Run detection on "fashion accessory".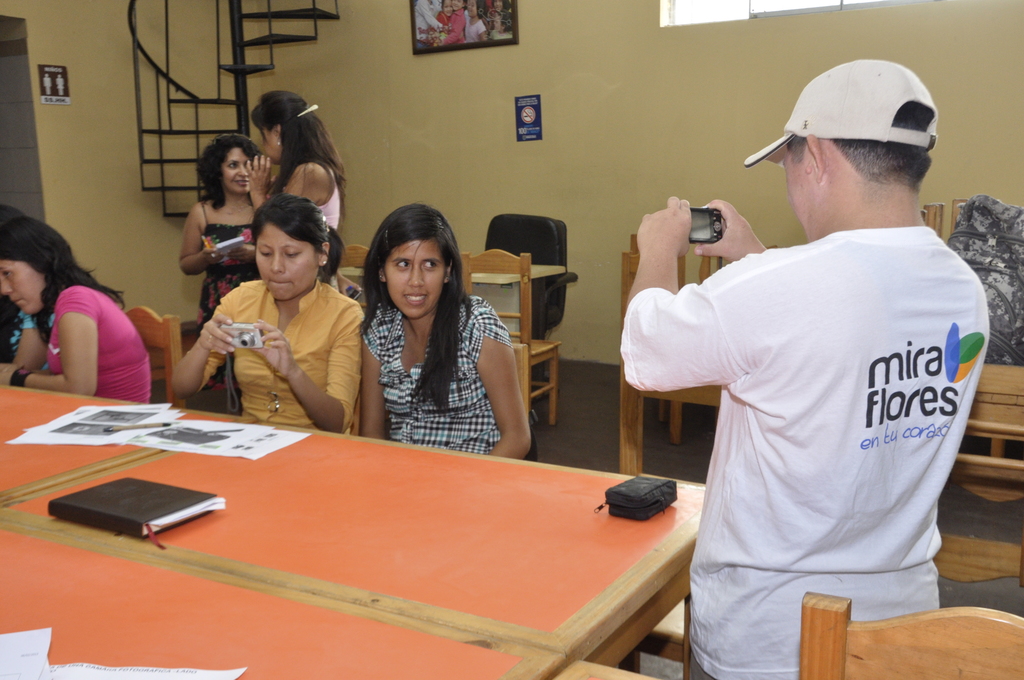
Result: <region>743, 58, 940, 168</region>.
